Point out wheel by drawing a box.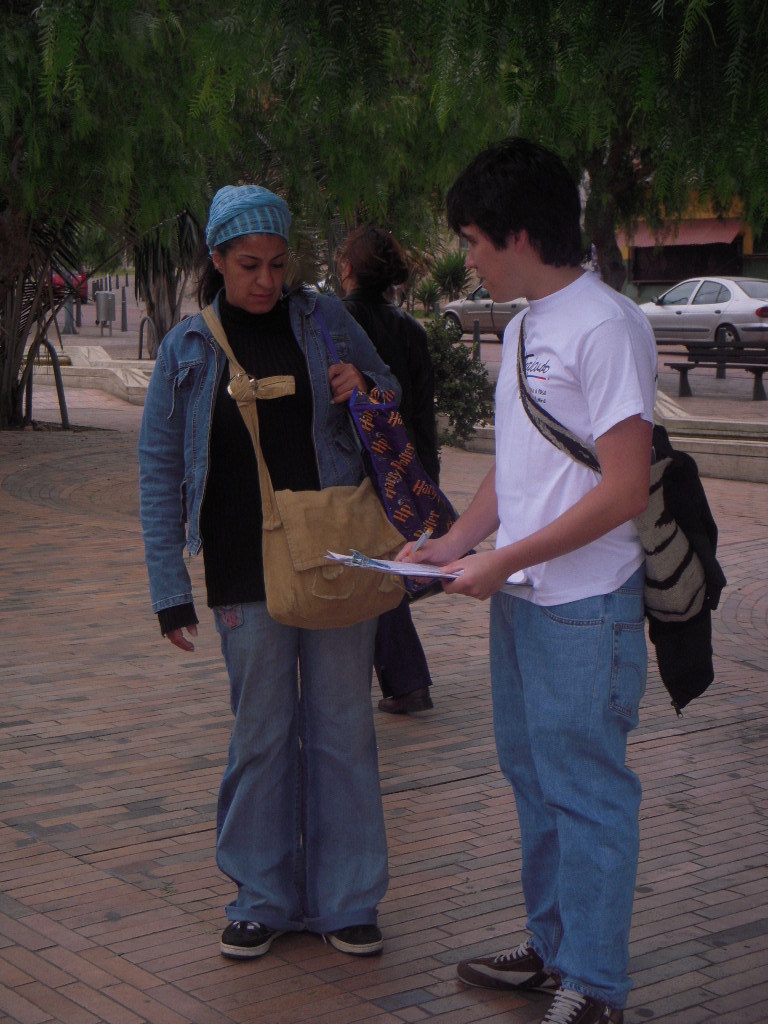
(717, 327, 749, 350).
